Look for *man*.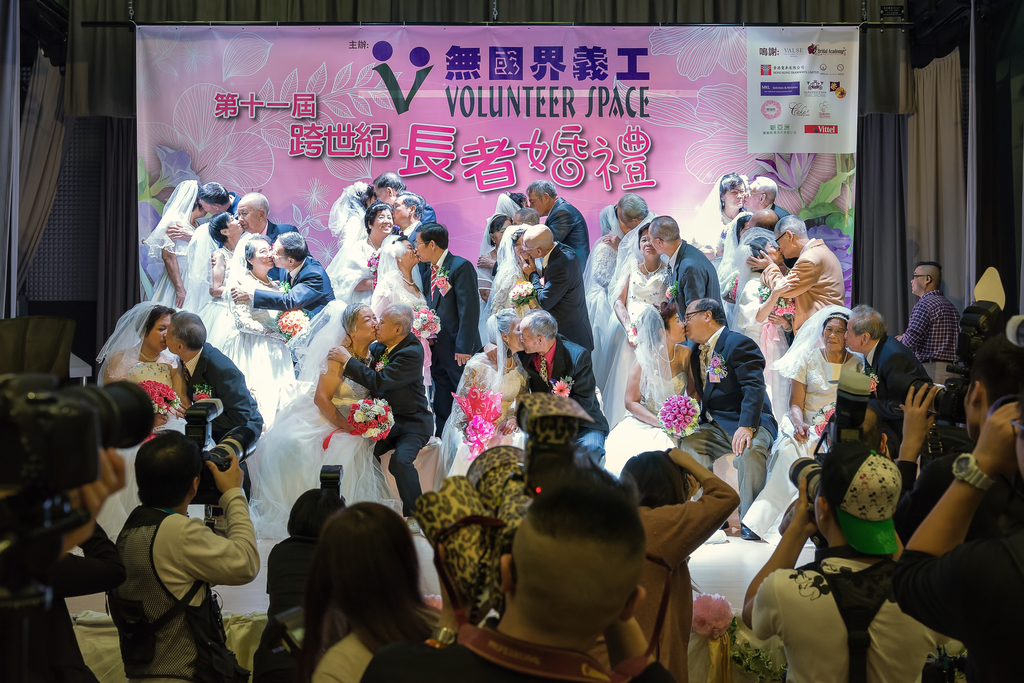
Found: <bbox>890, 333, 1023, 550</bbox>.
